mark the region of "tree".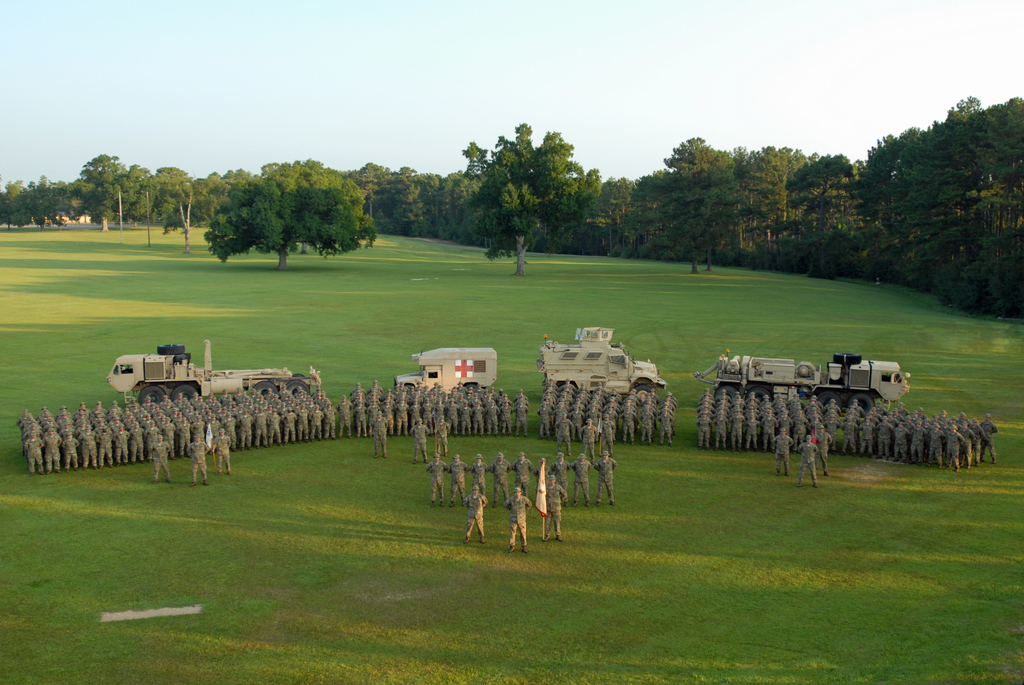
Region: [left=844, top=130, right=945, bottom=287].
